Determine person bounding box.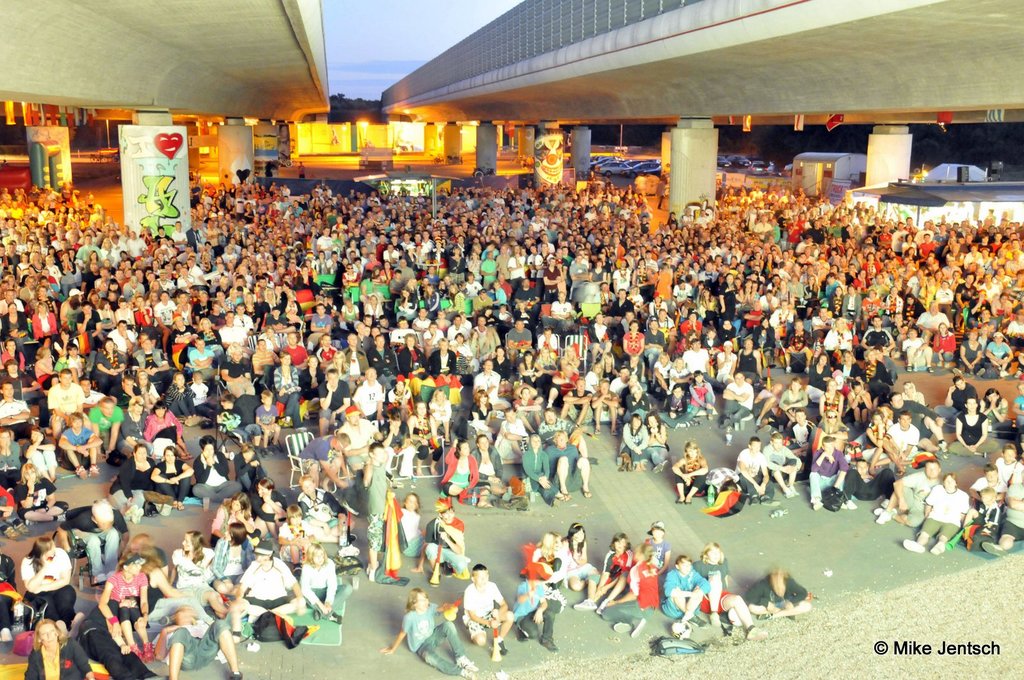
Determined: crop(369, 265, 380, 289).
